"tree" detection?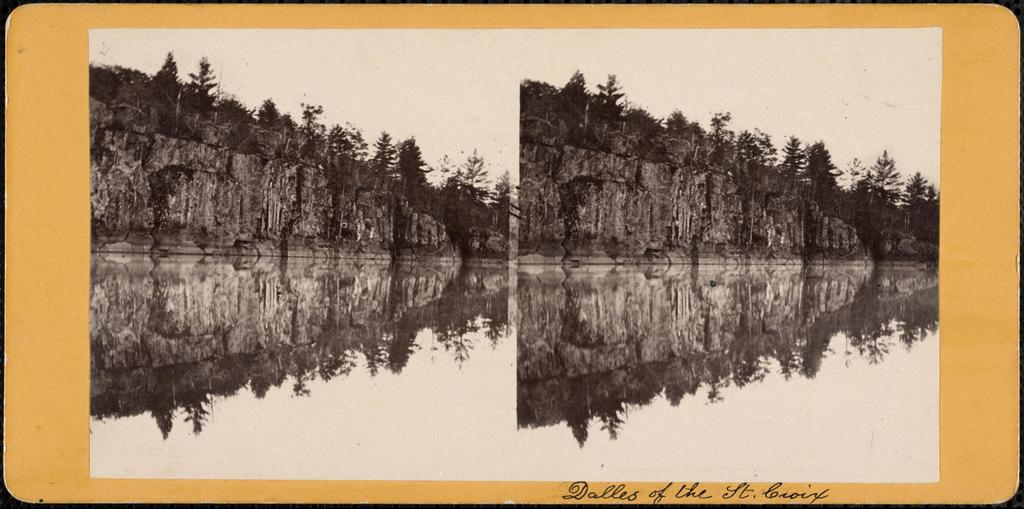
[left=155, top=49, right=187, bottom=108]
